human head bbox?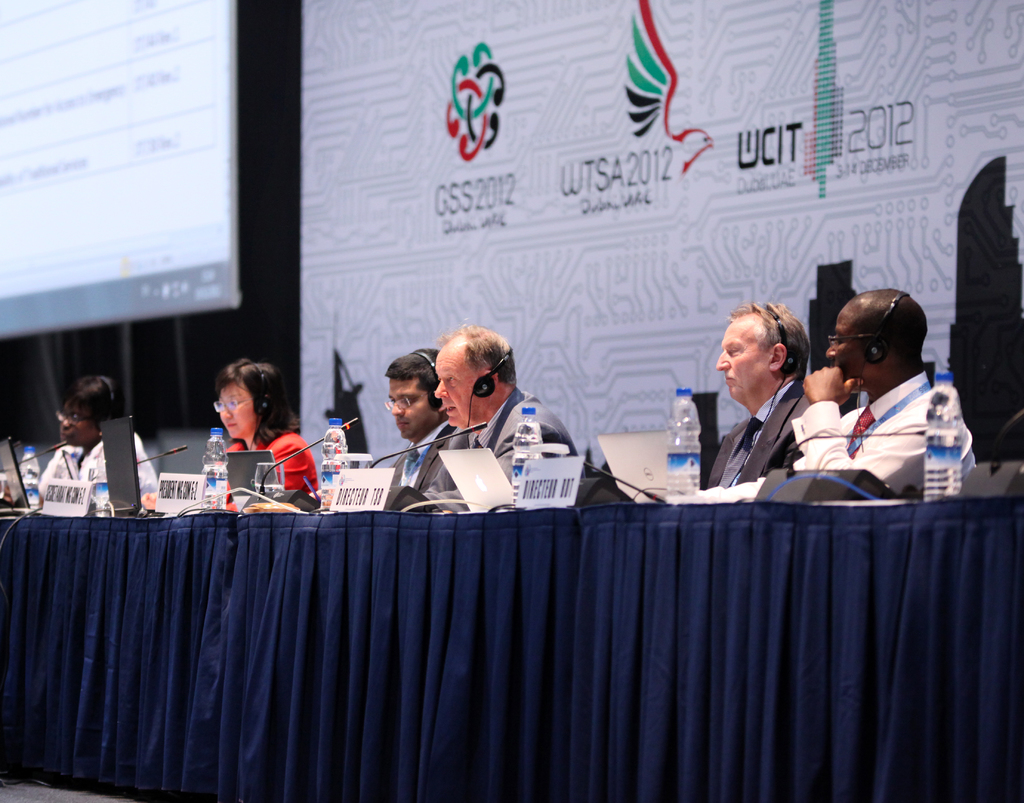
region(413, 322, 516, 413)
